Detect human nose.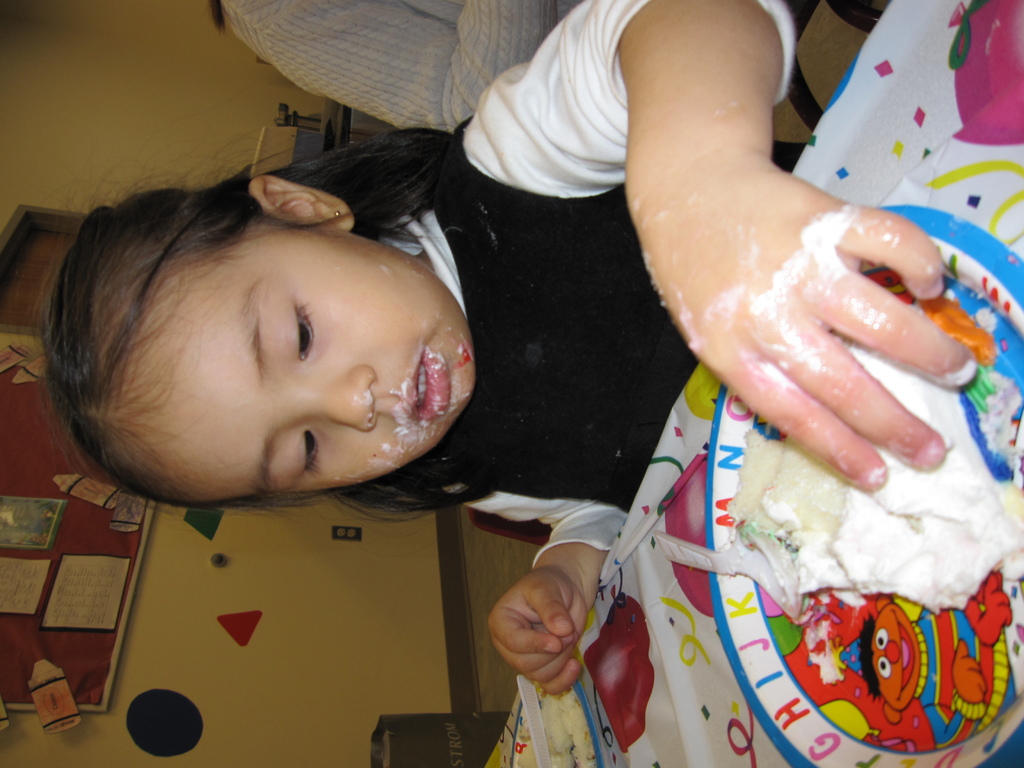
Detected at region(287, 362, 376, 434).
